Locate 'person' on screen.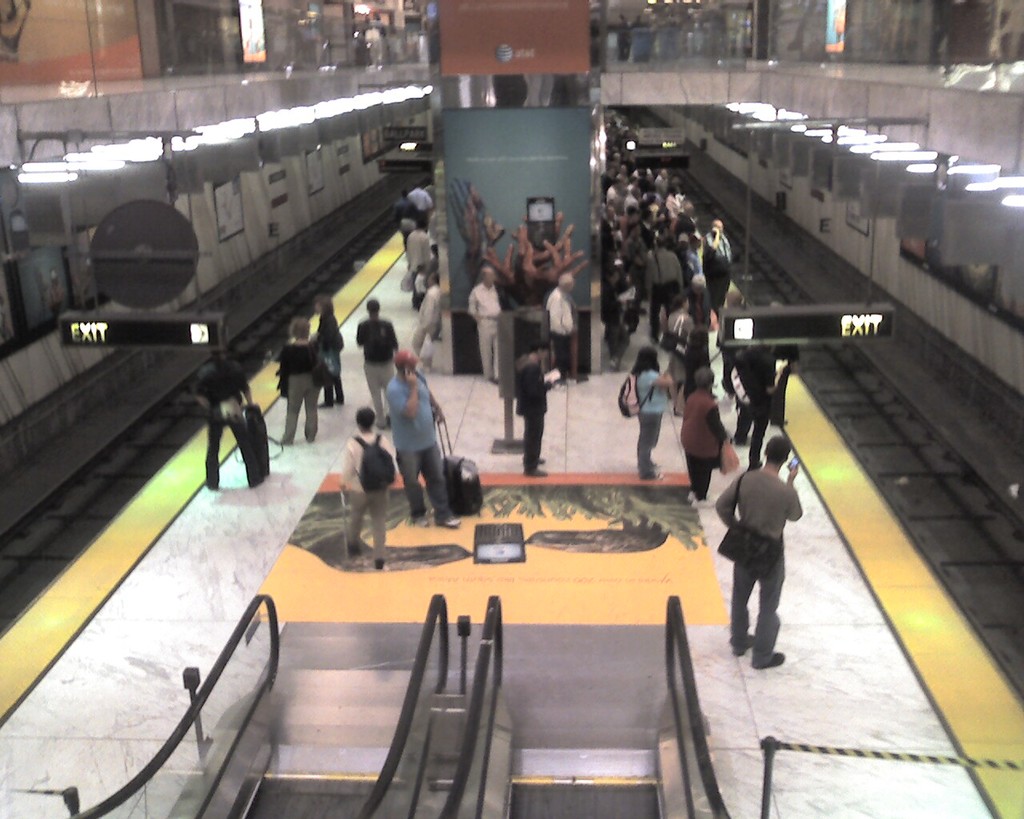
On screen at region(464, 263, 504, 381).
